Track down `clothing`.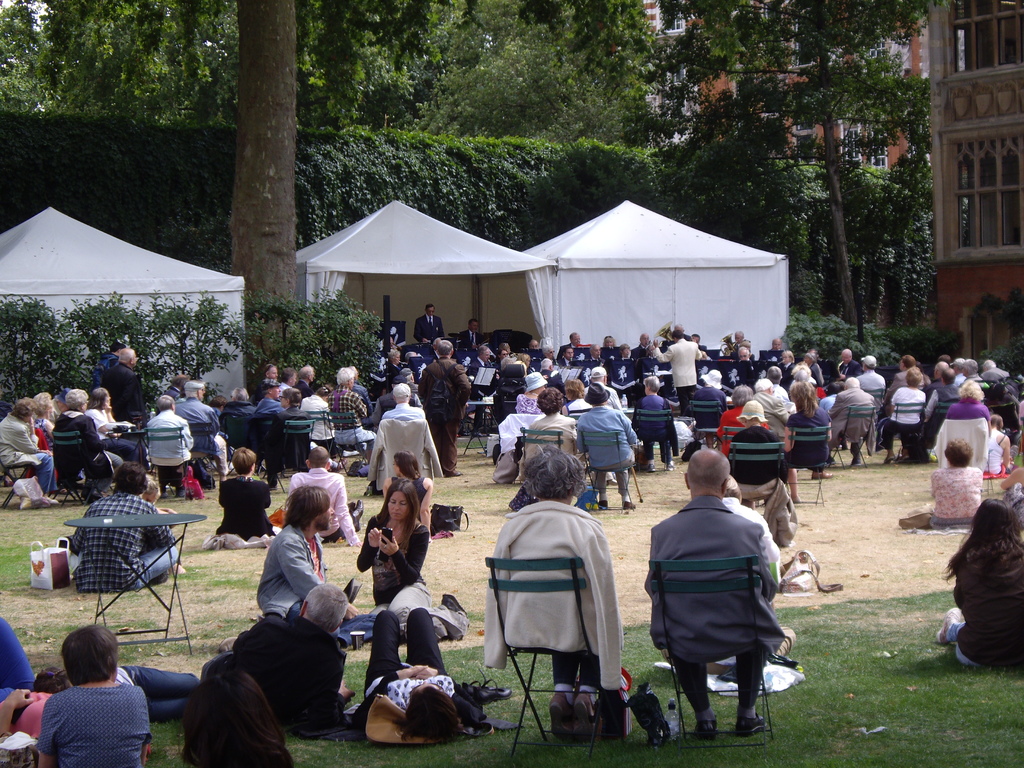
Tracked to bbox=(0, 615, 46, 735).
